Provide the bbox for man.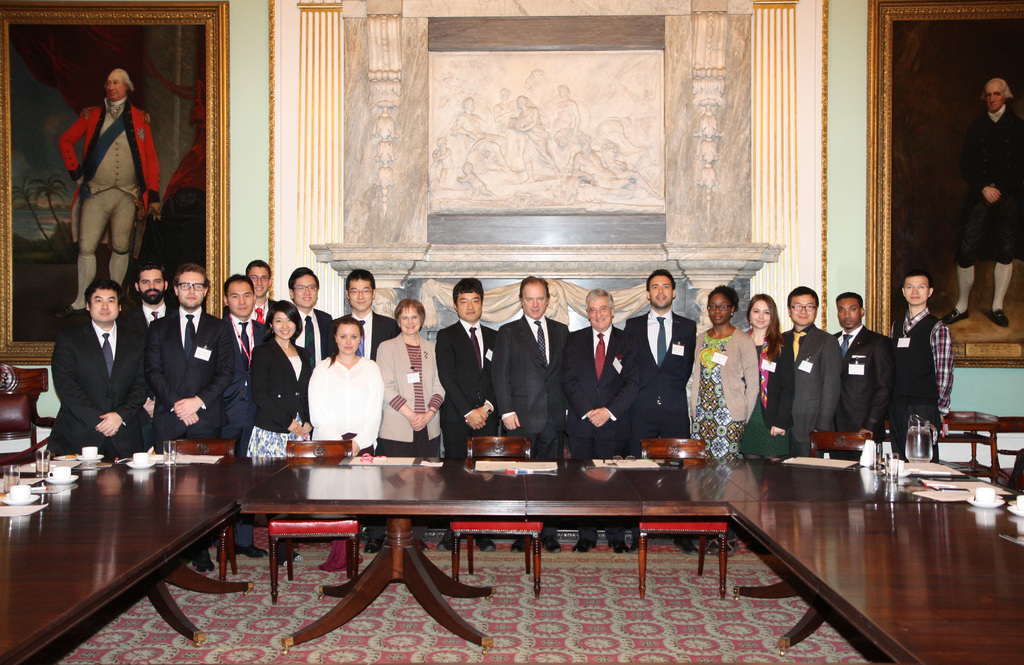
l=889, t=268, r=951, b=451.
